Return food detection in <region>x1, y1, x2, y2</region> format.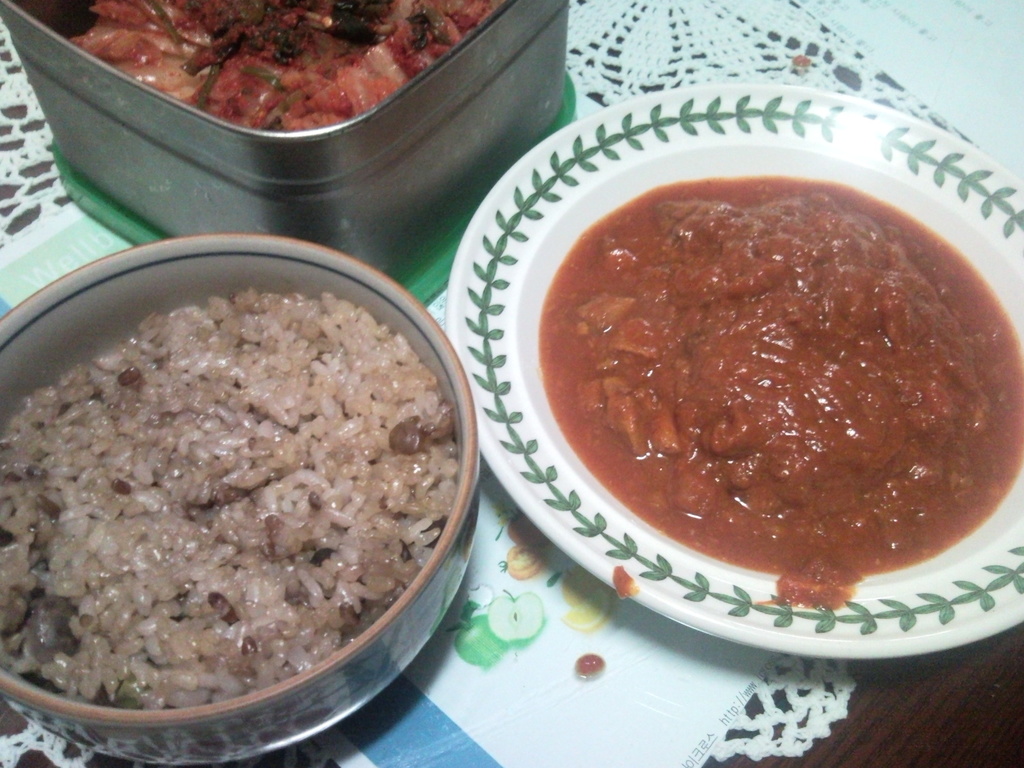
<region>529, 164, 1012, 589</region>.
